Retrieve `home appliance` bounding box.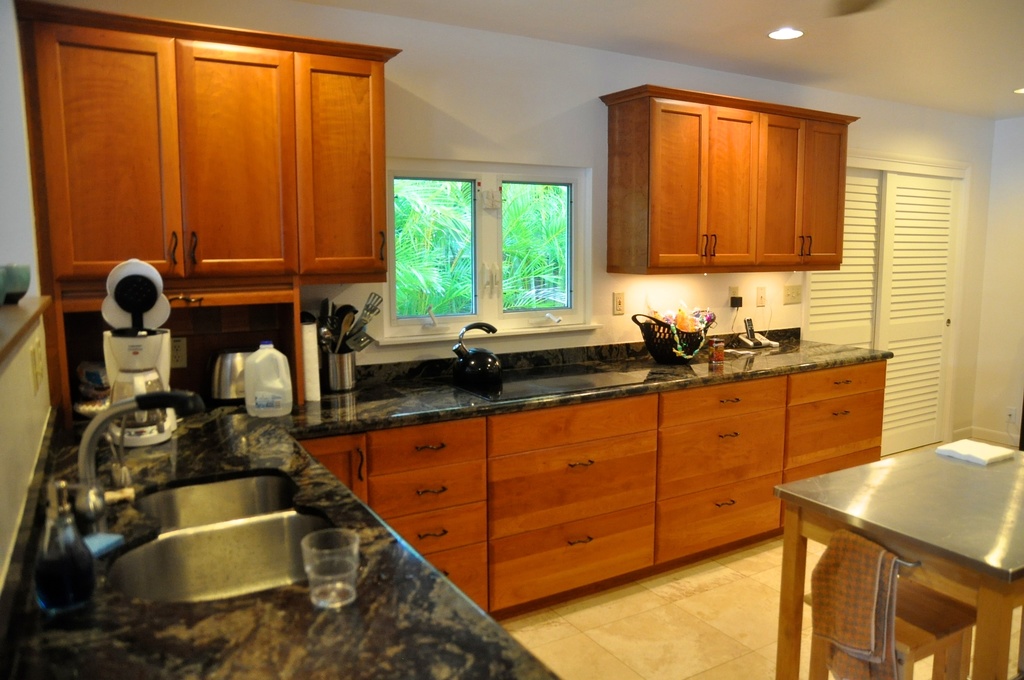
Bounding box: Rect(99, 256, 174, 442).
